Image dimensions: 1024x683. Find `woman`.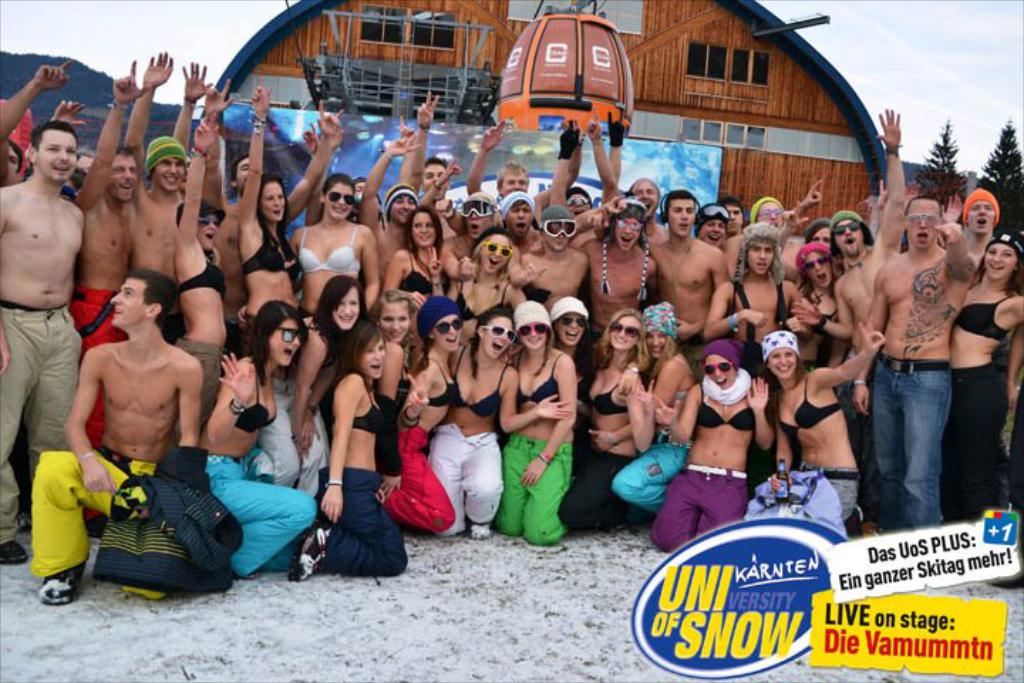
<bbox>363, 287, 417, 501</bbox>.
